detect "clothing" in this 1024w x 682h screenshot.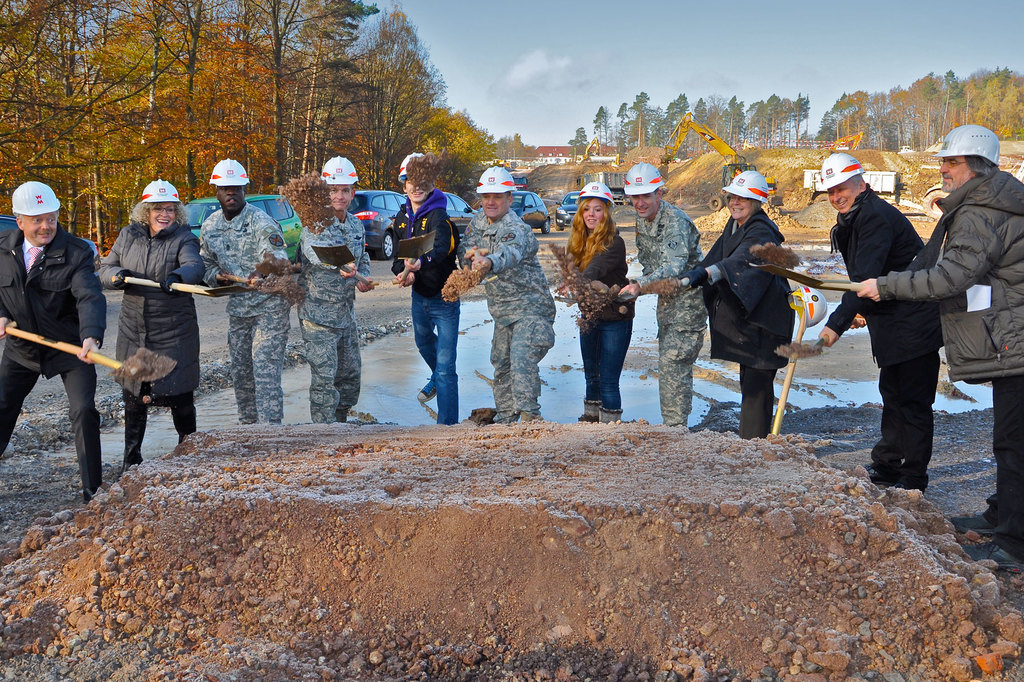
Detection: detection(822, 183, 946, 488).
